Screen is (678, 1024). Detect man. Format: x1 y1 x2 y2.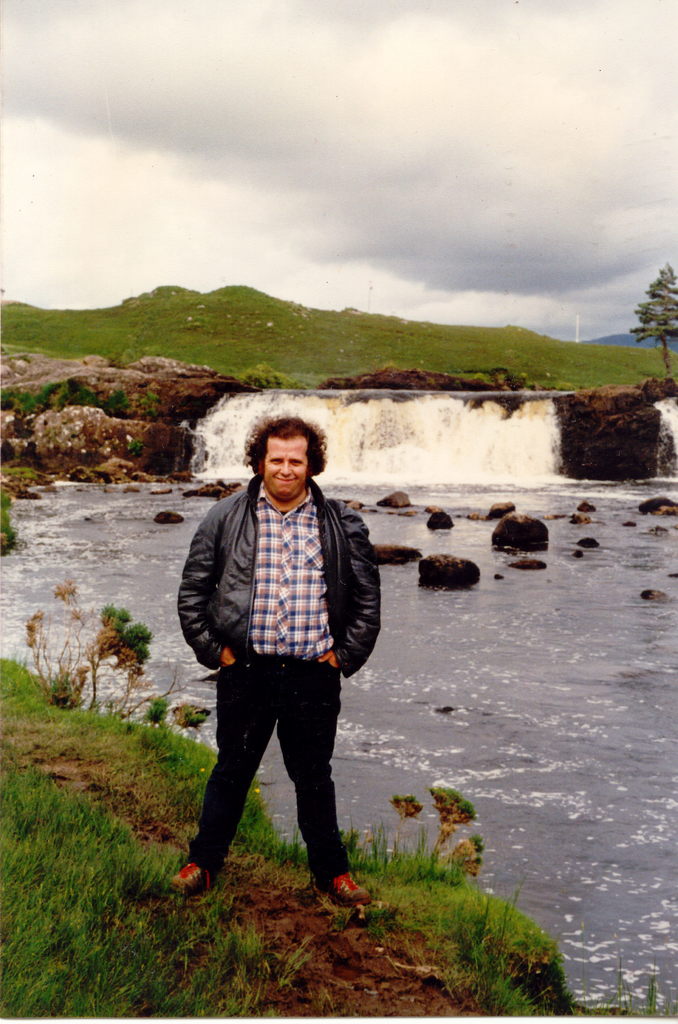
172 412 384 908.
